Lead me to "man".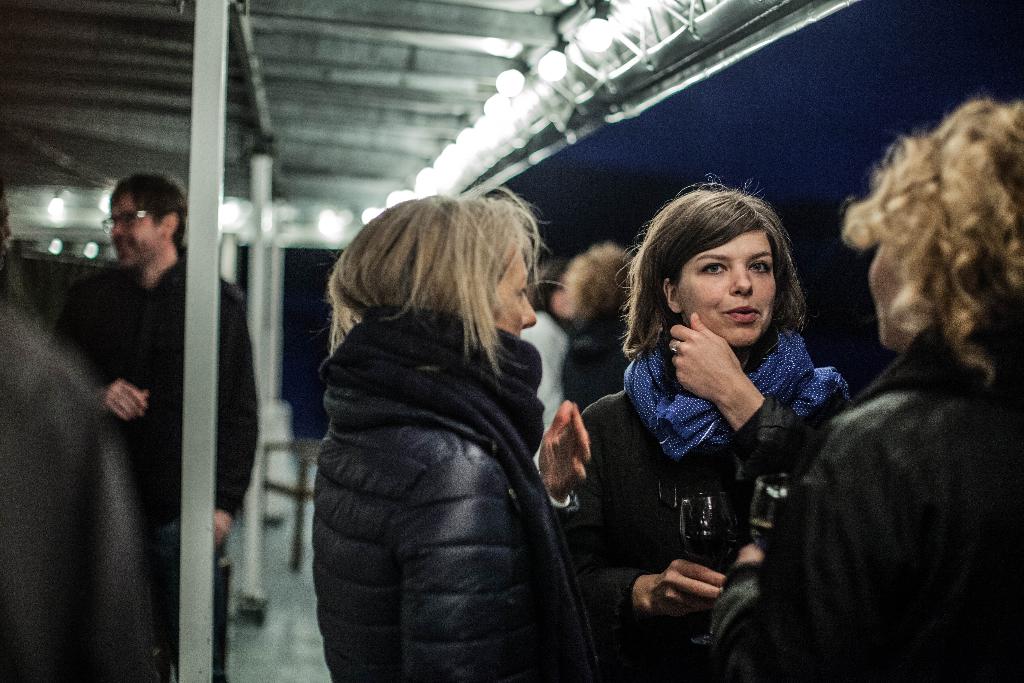
Lead to [x1=38, y1=172, x2=253, y2=682].
